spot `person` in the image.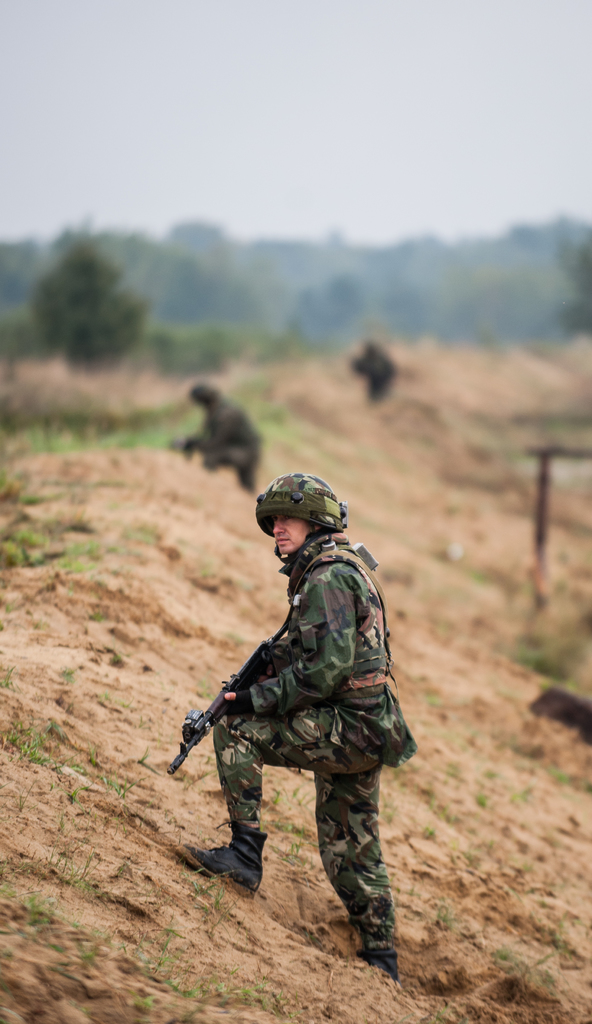
`person` found at bbox=[186, 481, 400, 974].
